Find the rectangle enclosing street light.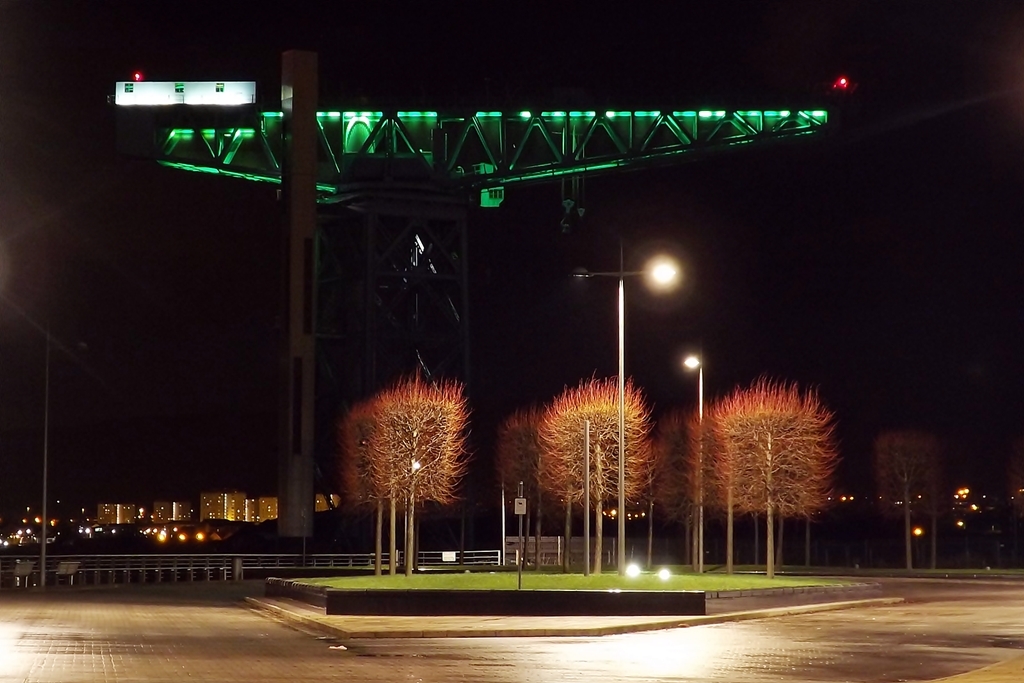
box(576, 246, 672, 568).
